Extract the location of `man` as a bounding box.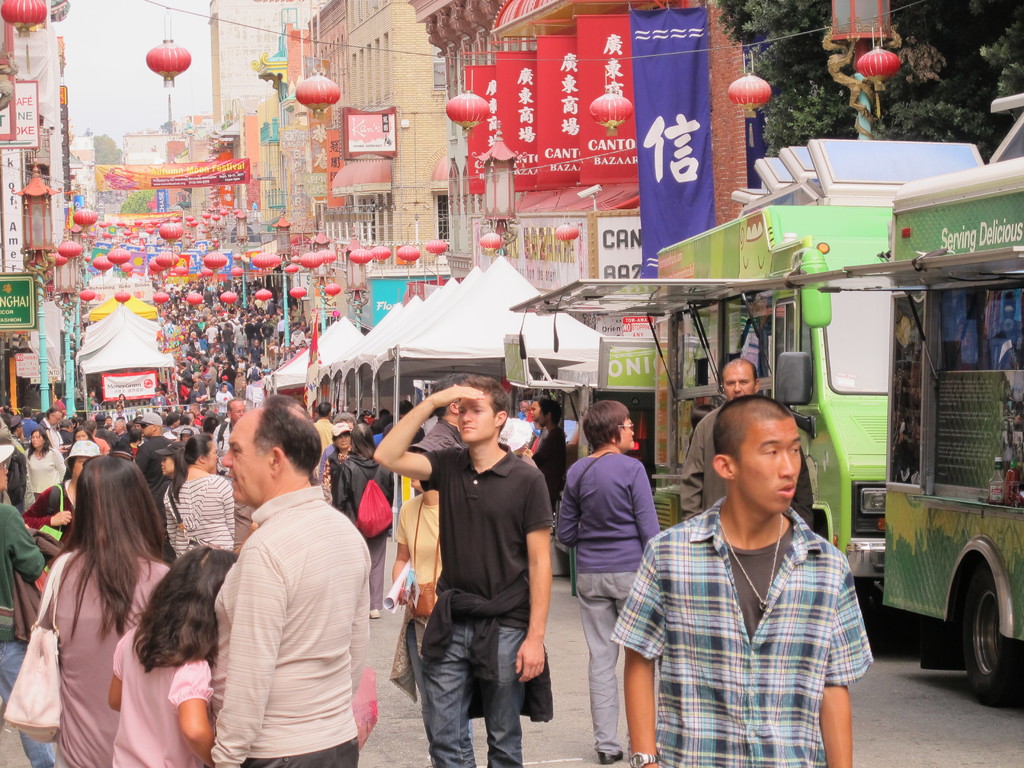
608 396 876 767.
